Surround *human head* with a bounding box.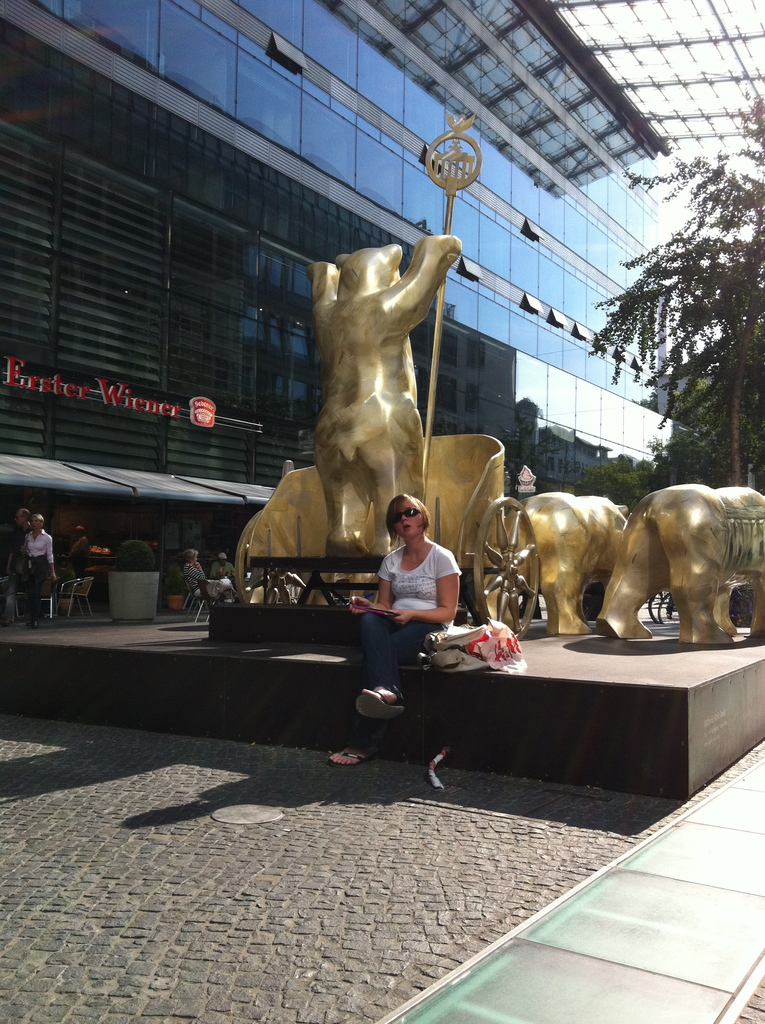
box(181, 548, 198, 566).
